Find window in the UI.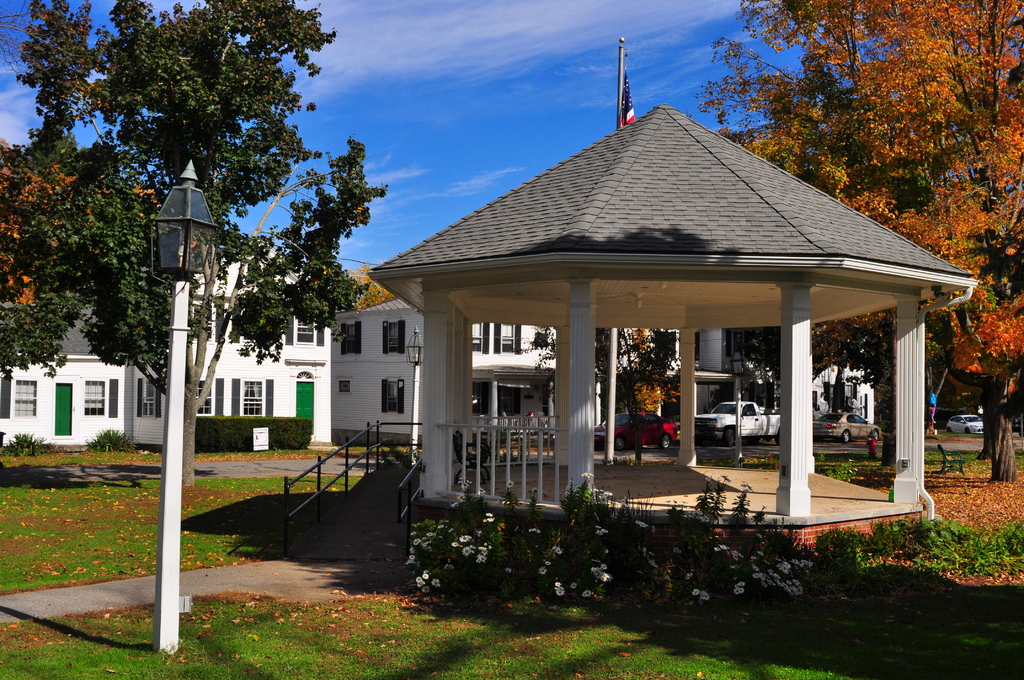
UI element at rect(242, 378, 263, 417).
